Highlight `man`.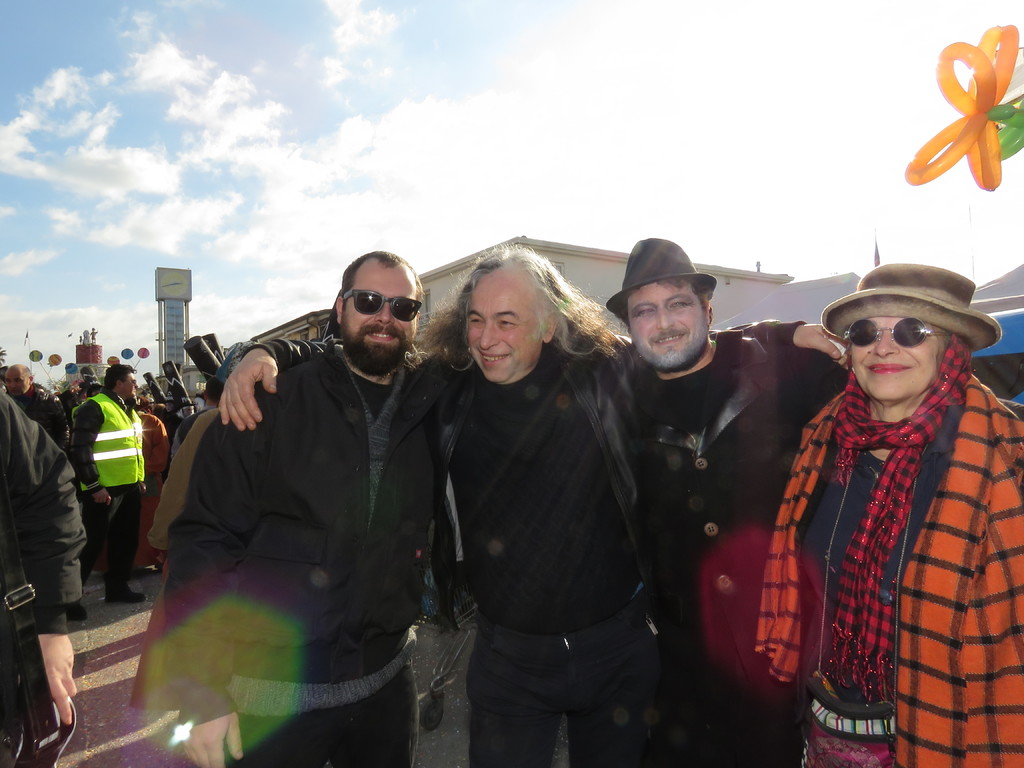
Highlighted region: bbox(163, 252, 439, 755).
